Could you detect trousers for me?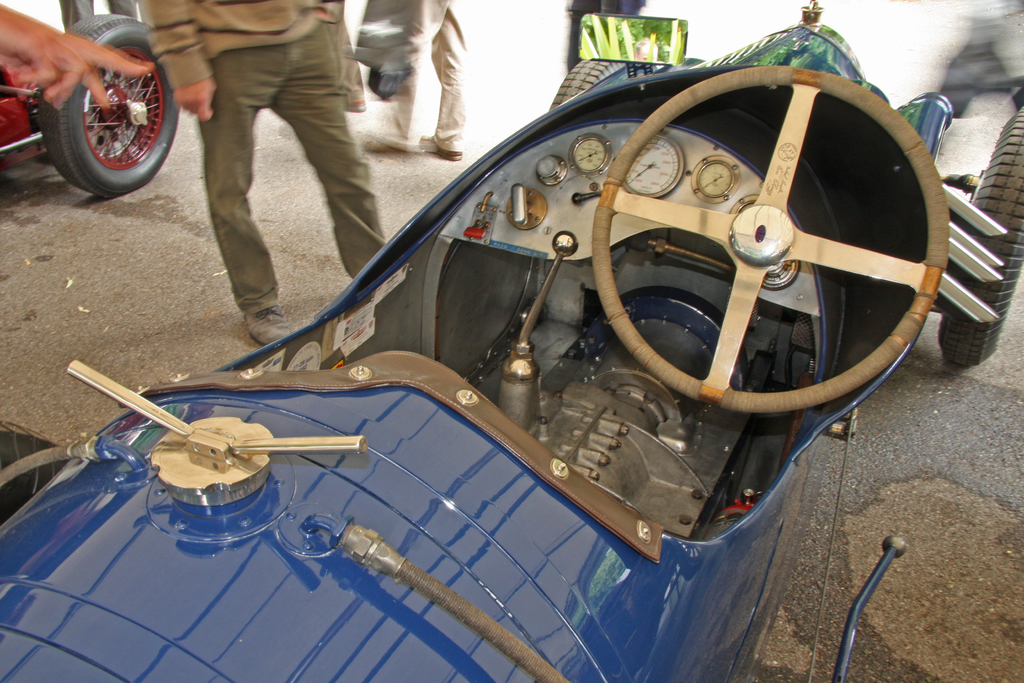
Detection result: l=151, t=0, r=378, b=300.
